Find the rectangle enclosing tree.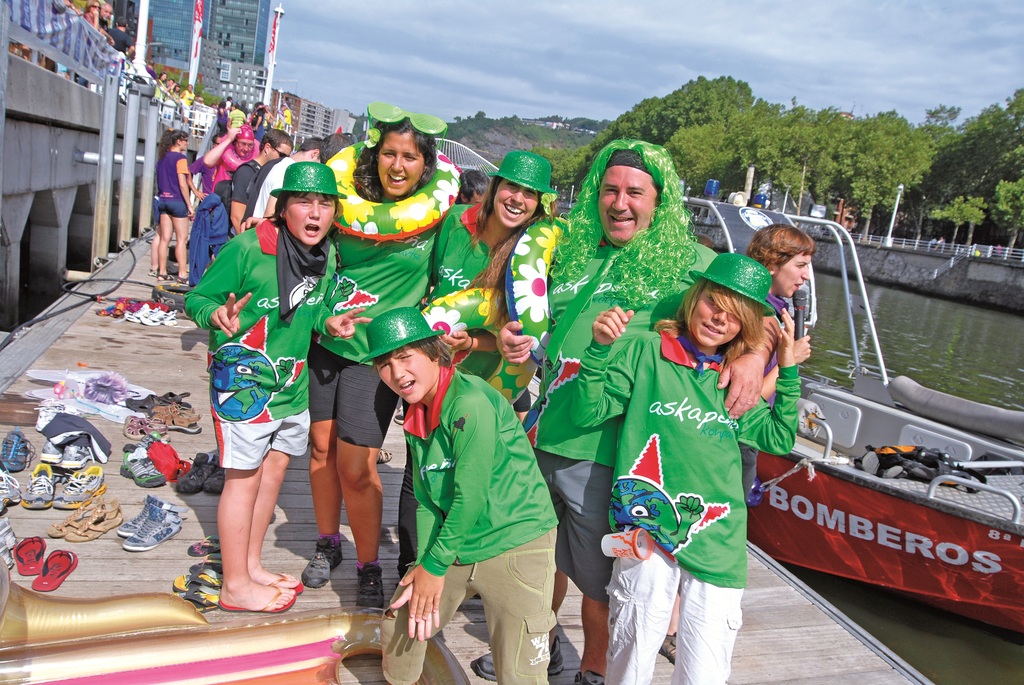
BBox(701, 75, 760, 120).
